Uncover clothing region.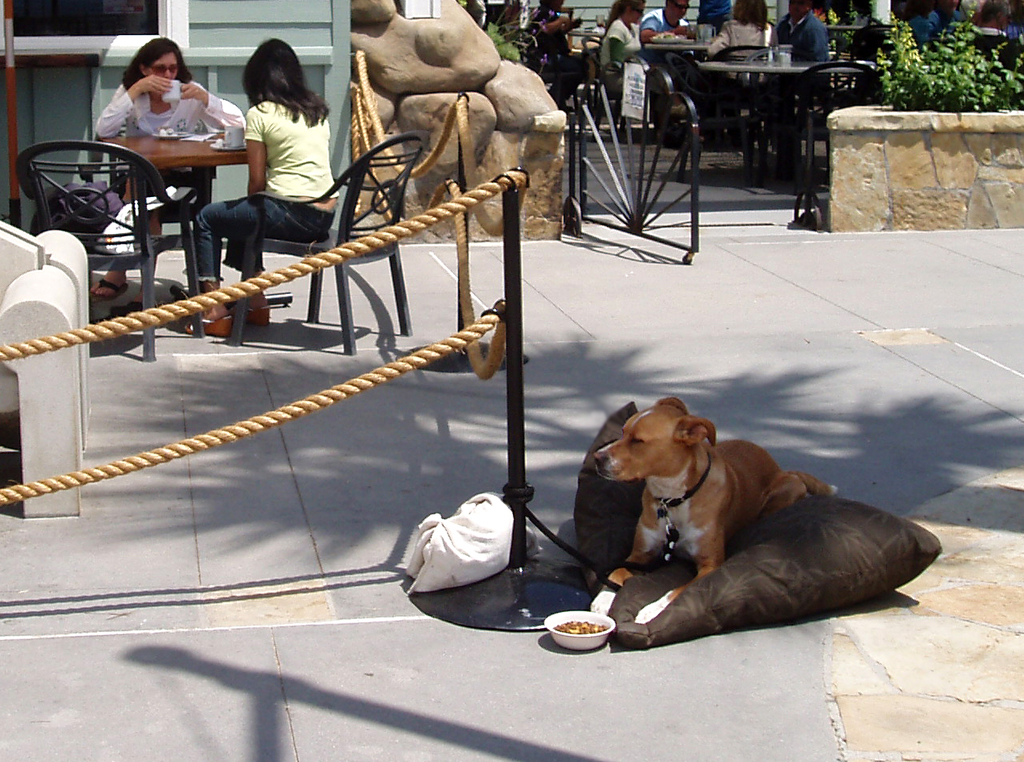
Uncovered: (x1=906, y1=6, x2=963, y2=54).
